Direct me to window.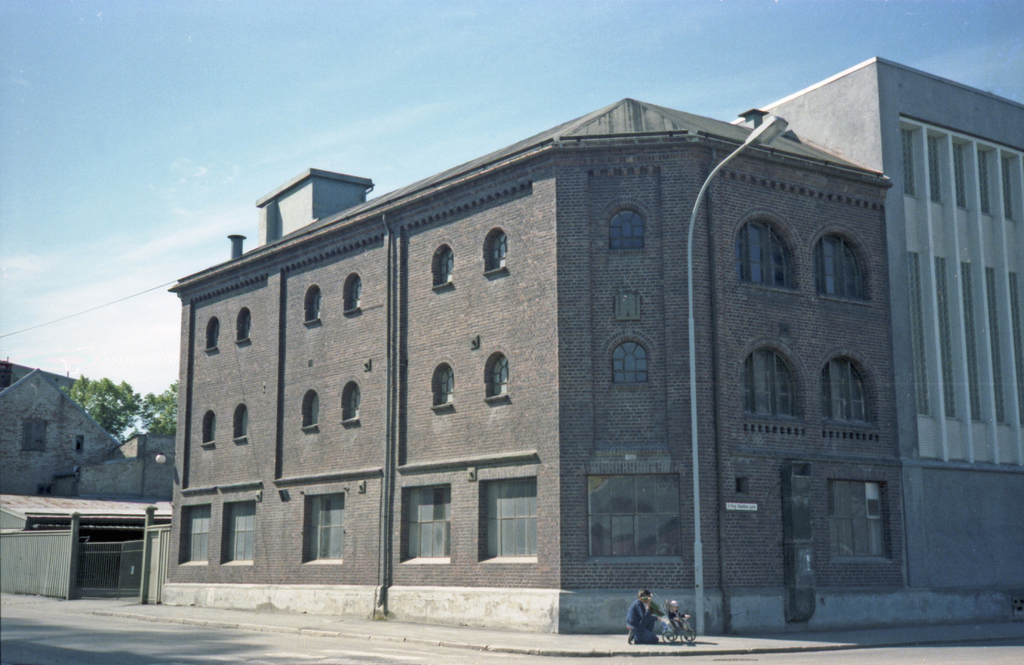
Direction: region(198, 409, 216, 443).
